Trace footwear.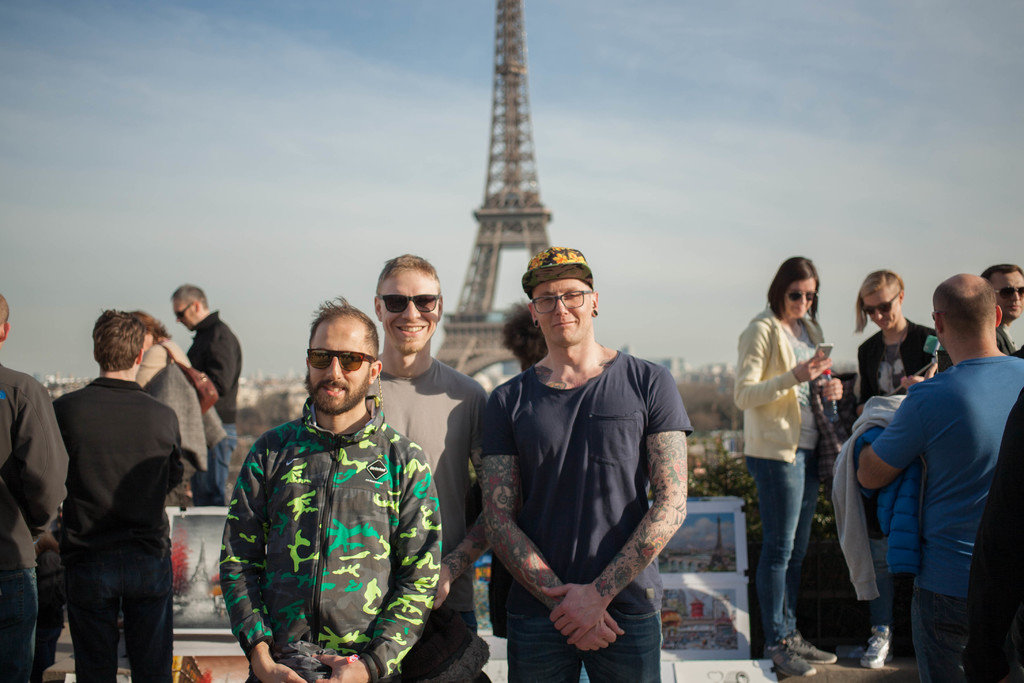
Traced to Rect(765, 643, 817, 675).
